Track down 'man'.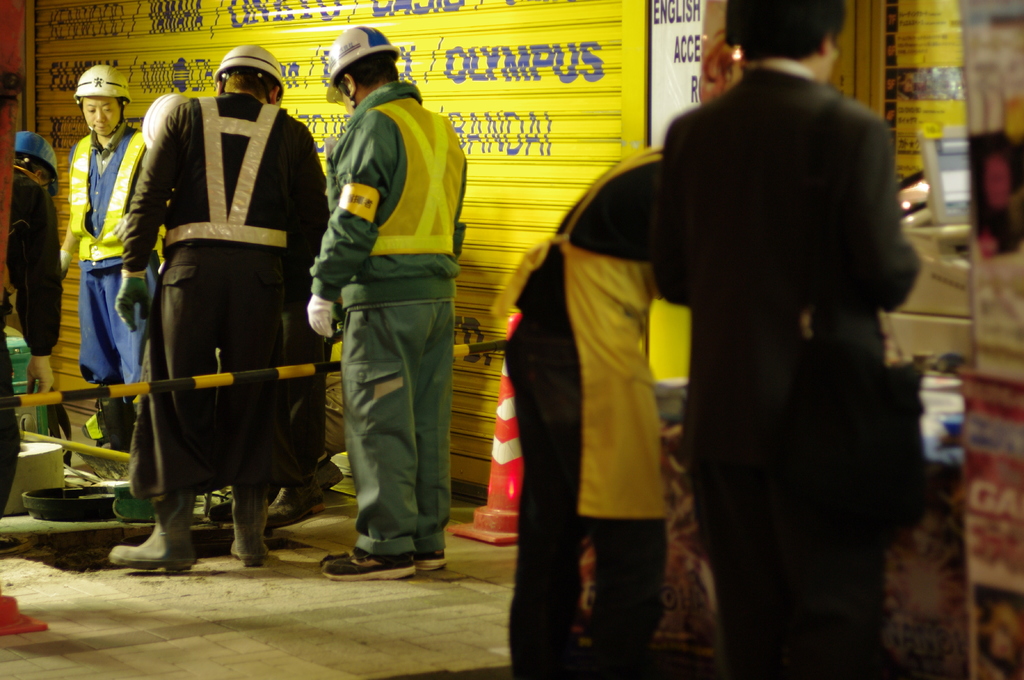
Tracked to [61,59,141,445].
